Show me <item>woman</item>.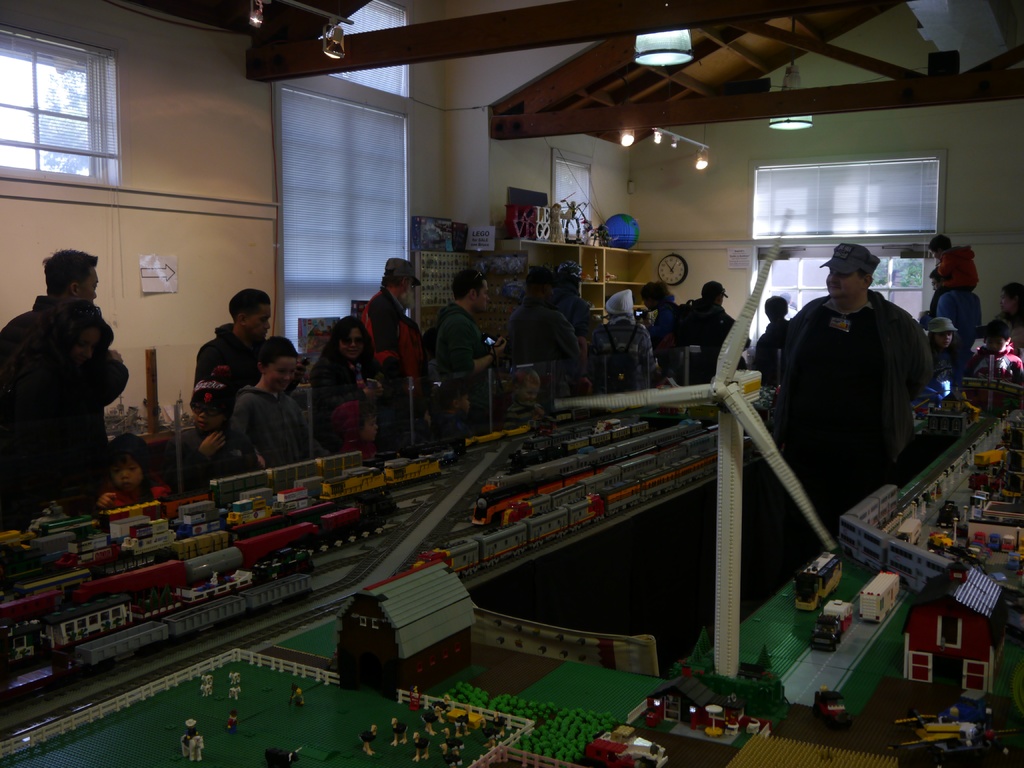
<item>woman</item> is here: box=[305, 316, 384, 442].
